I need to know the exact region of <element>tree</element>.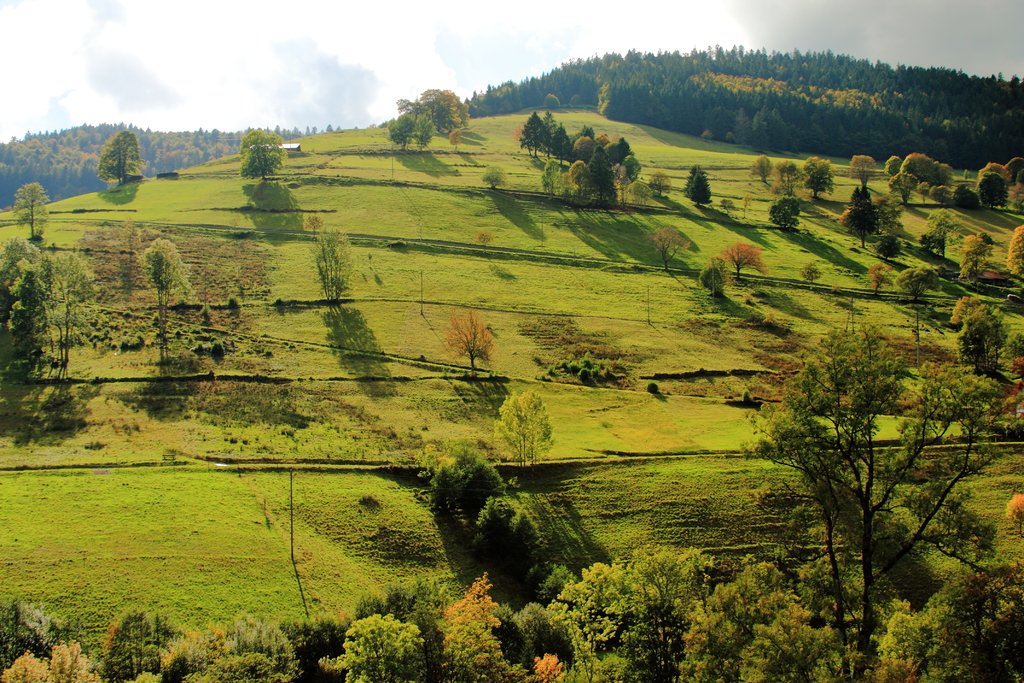
Region: locate(960, 300, 1012, 377).
